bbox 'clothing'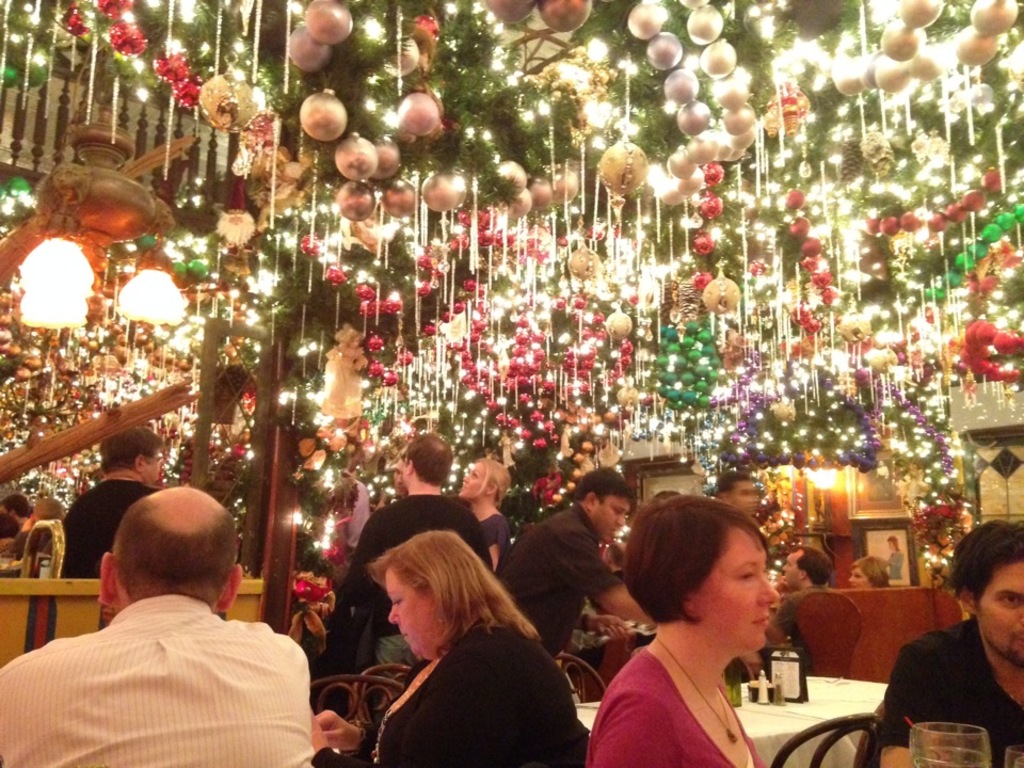
{"left": 481, "top": 510, "right": 509, "bottom": 563}
